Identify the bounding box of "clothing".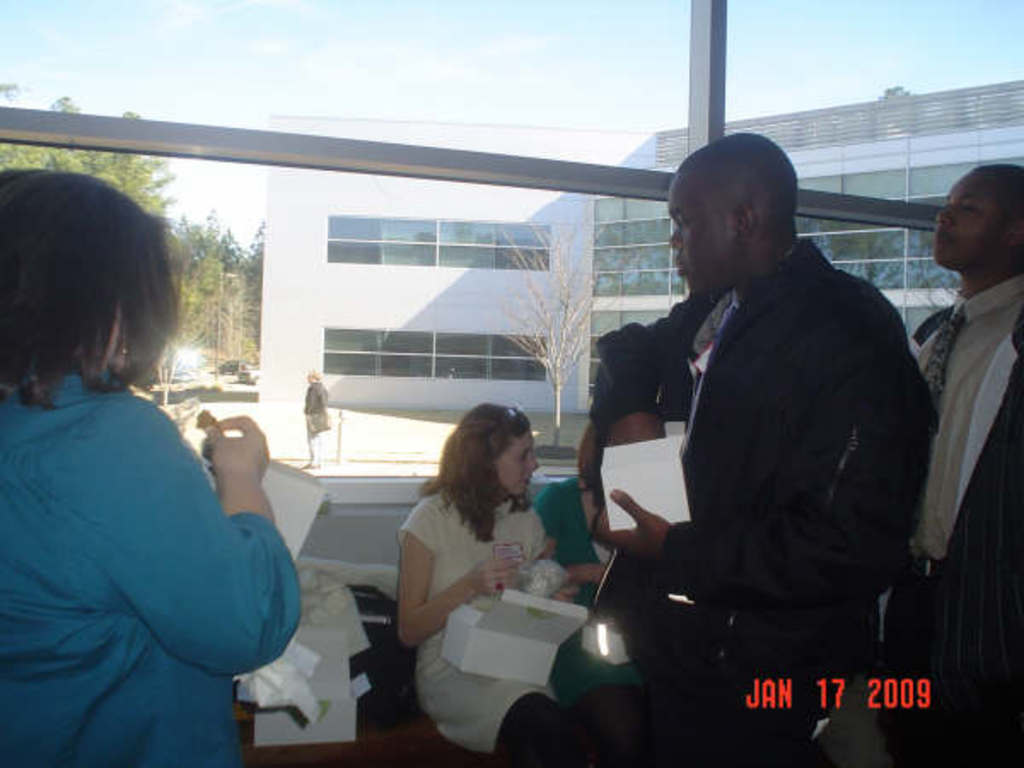
[587,251,944,766].
